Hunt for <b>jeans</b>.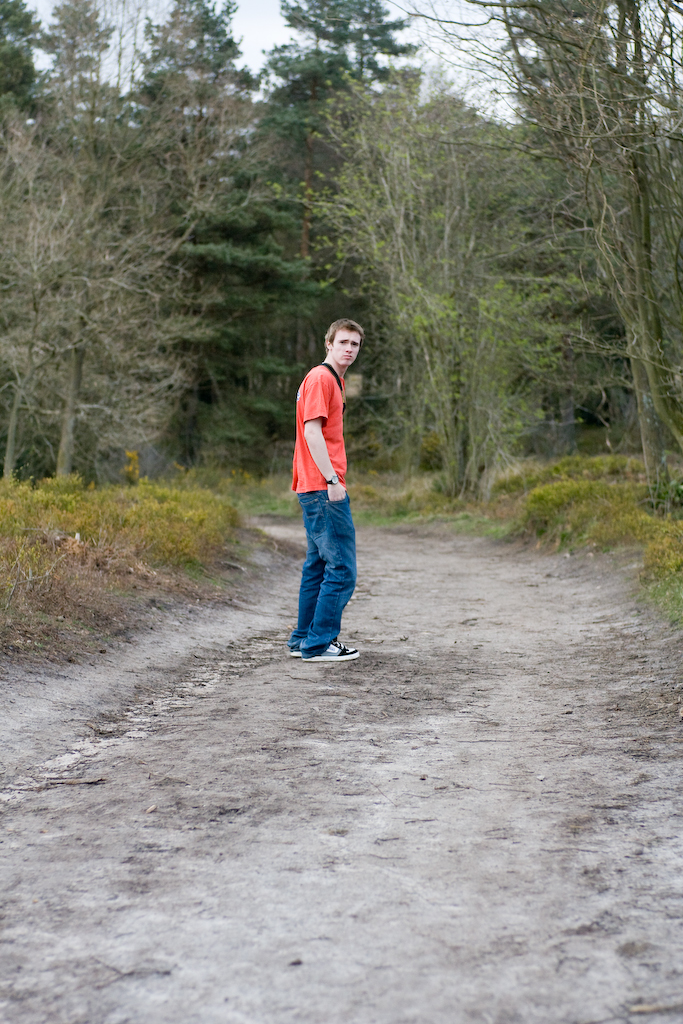
Hunted down at [x1=282, y1=485, x2=360, y2=645].
